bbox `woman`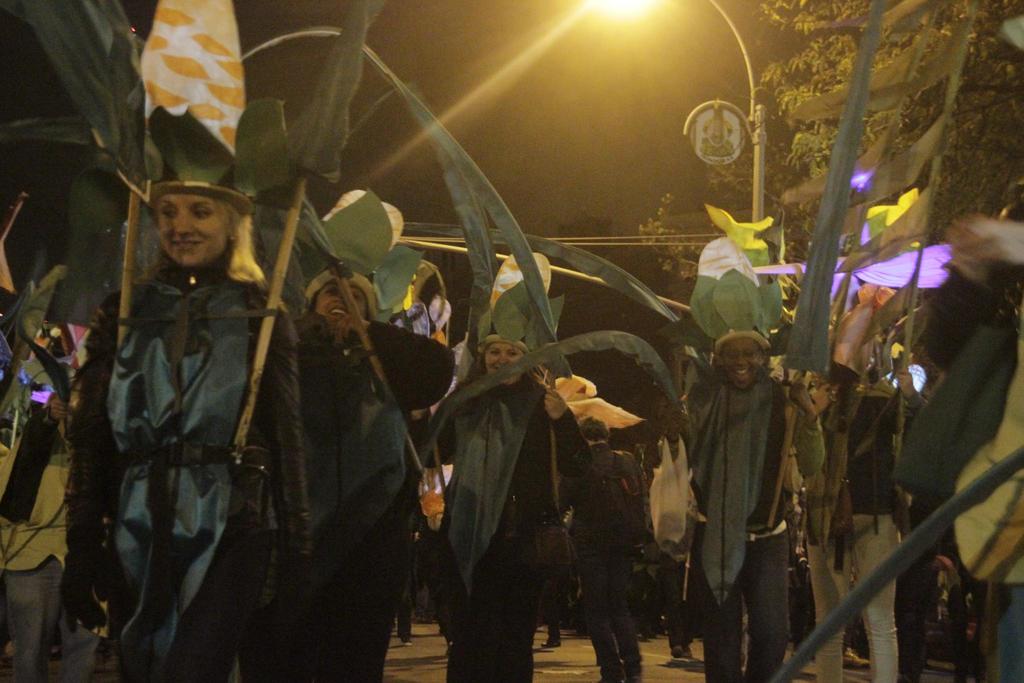
left=67, top=134, right=332, bottom=660
